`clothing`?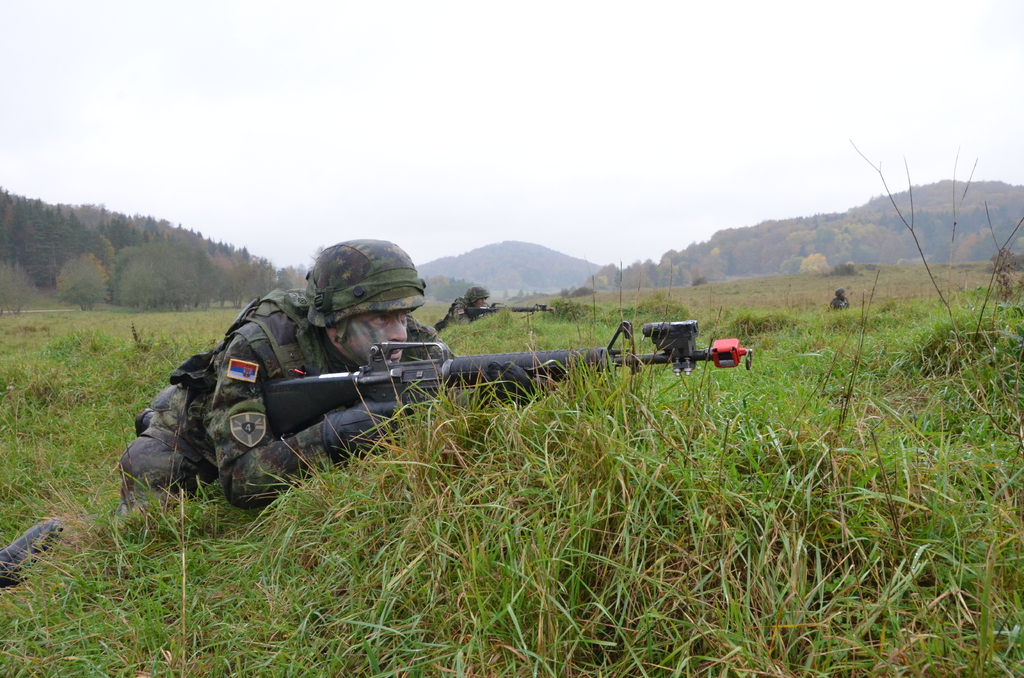
crop(55, 282, 336, 524)
